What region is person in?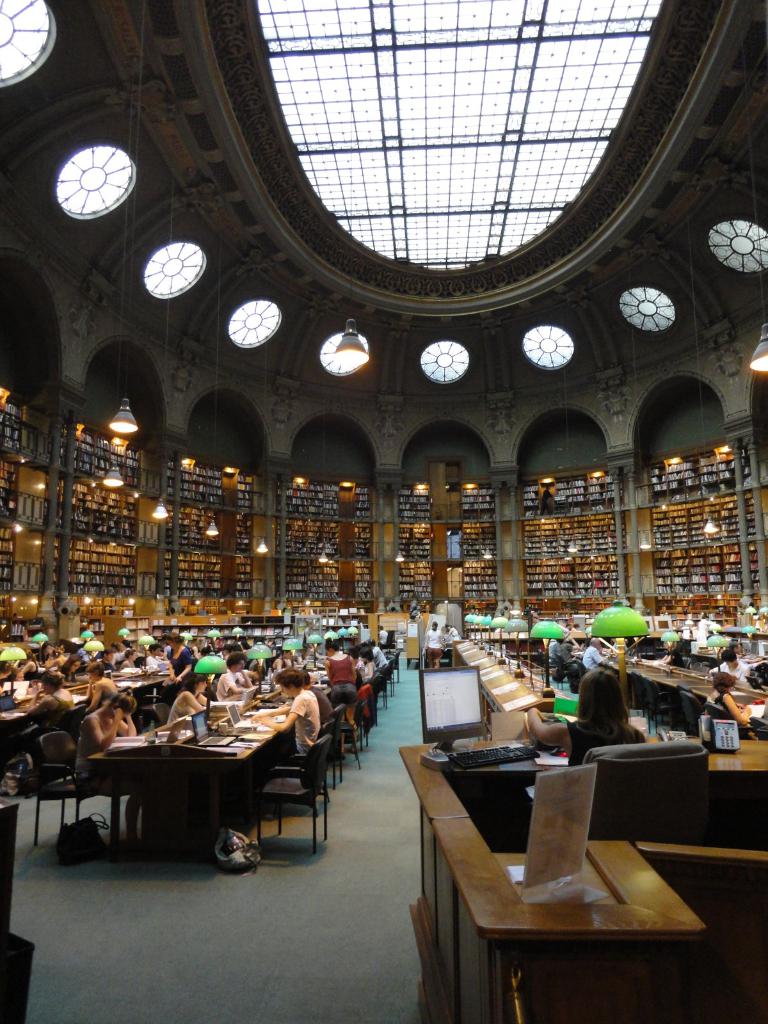
548/634/577/671.
